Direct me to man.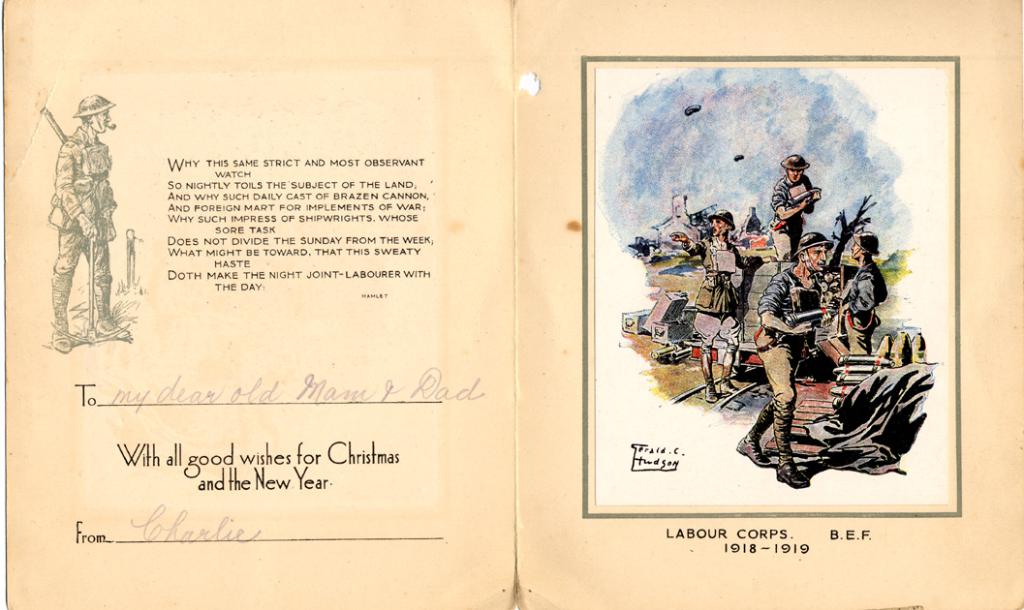
Direction: 667, 212, 760, 401.
